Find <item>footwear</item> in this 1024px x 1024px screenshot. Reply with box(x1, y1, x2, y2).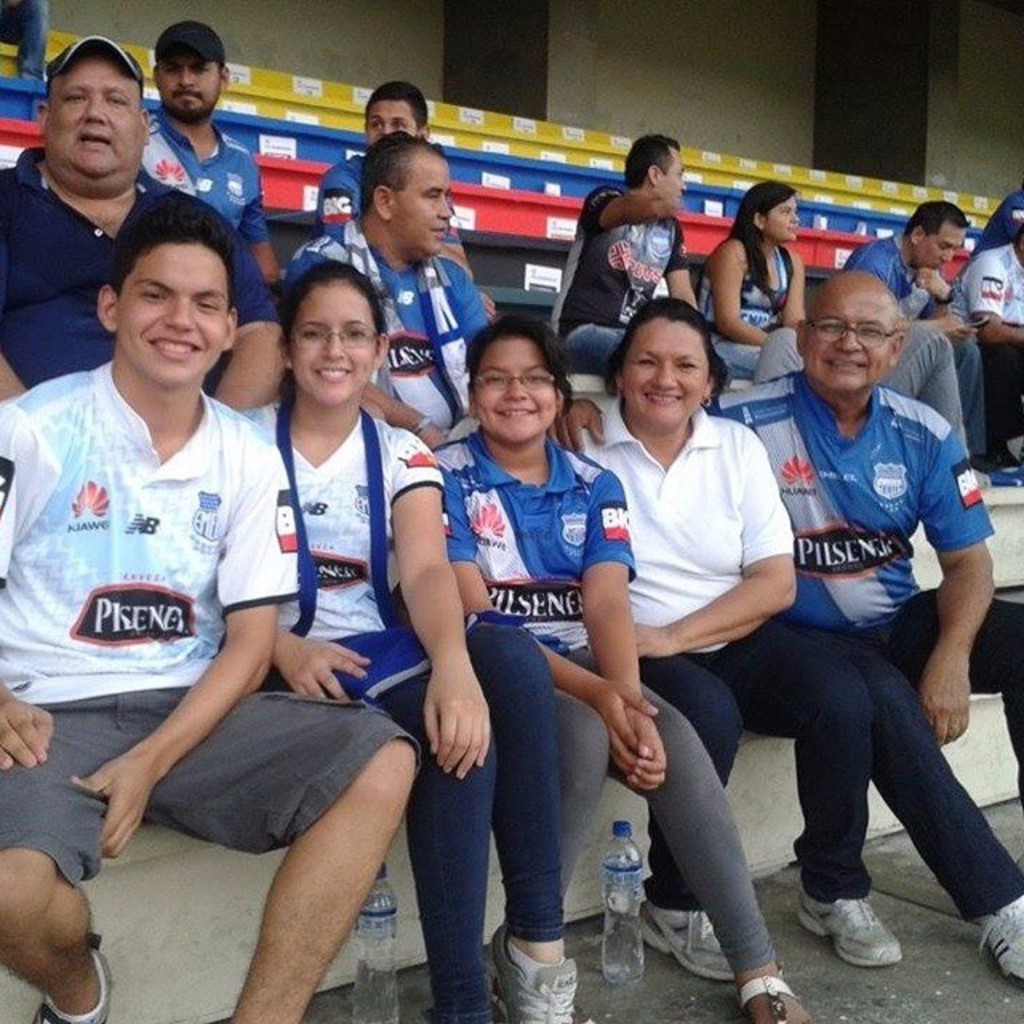
box(493, 920, 584, 1022).
